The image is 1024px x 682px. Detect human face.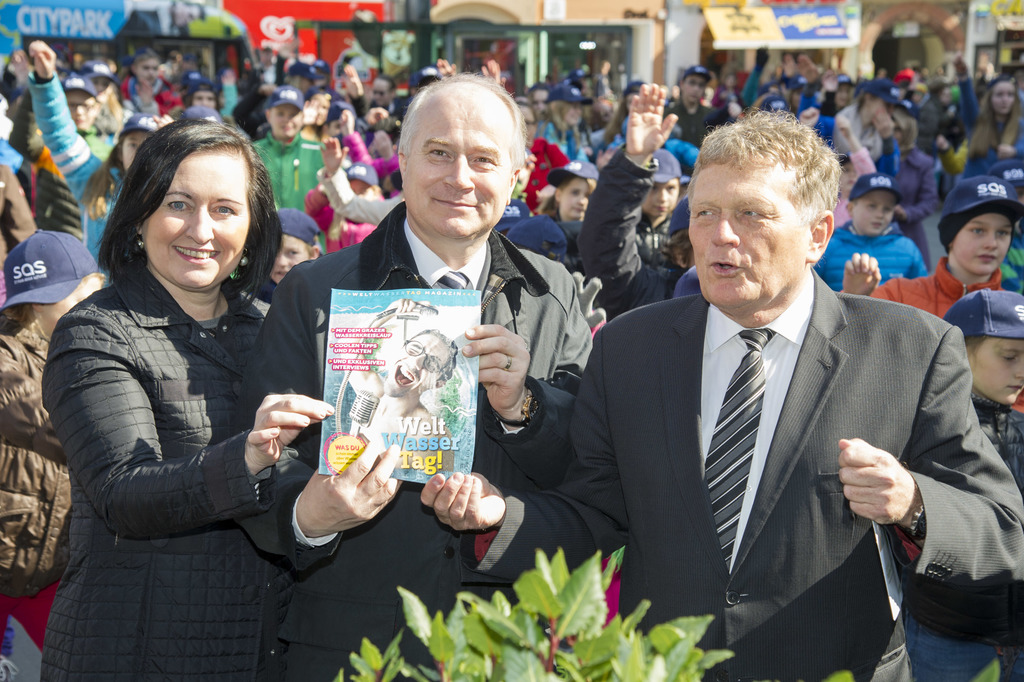
Detection: pyautogui.locateOnScreen(641, 179, 675, 219).
